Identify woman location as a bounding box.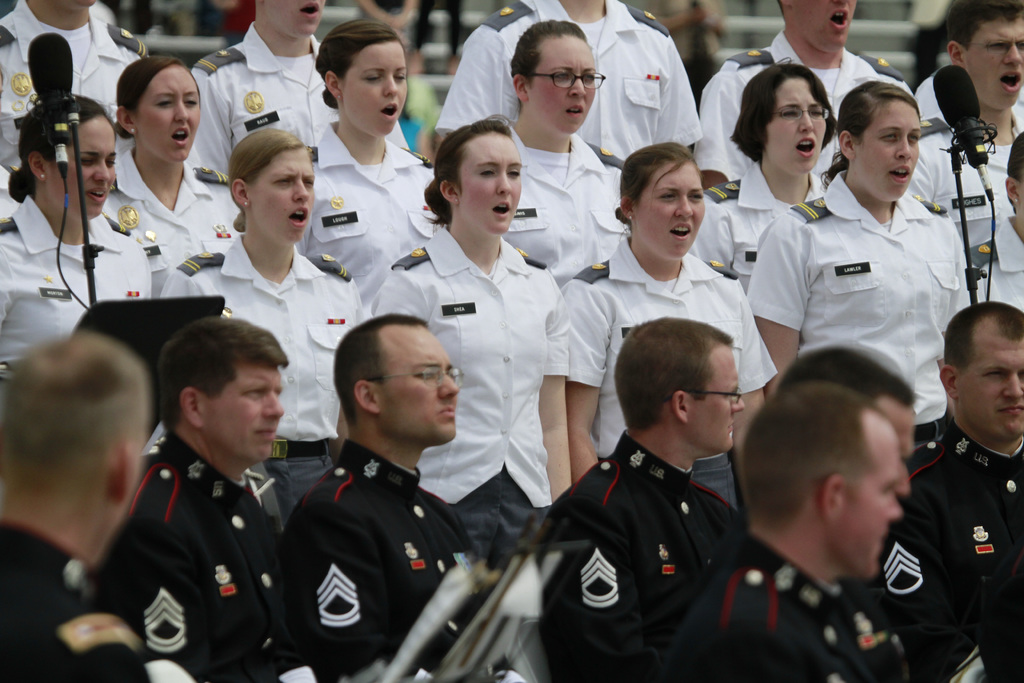
bbox=(681, 55, 827, 293).
